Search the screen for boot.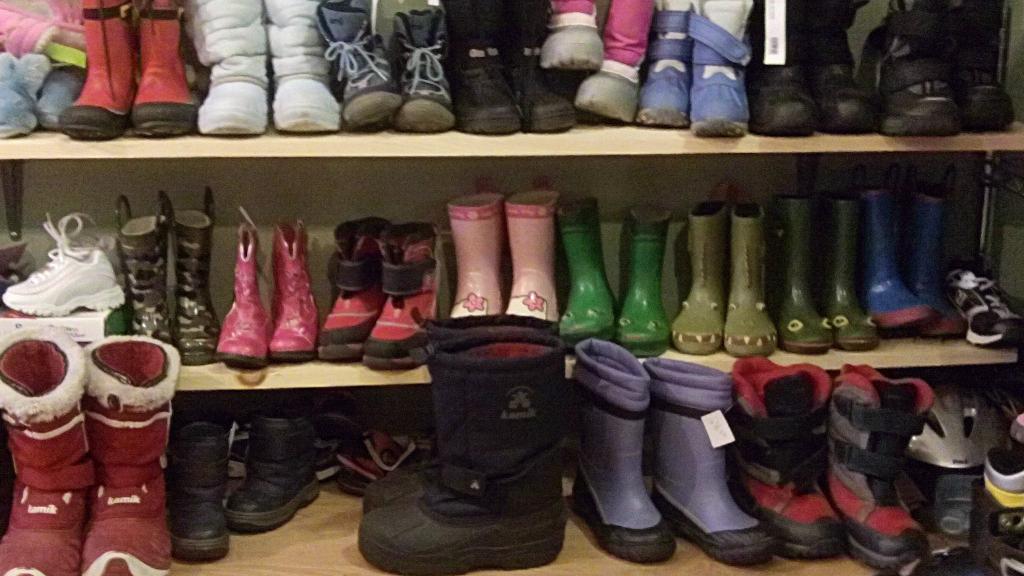
Found at (554,198,610,345).
